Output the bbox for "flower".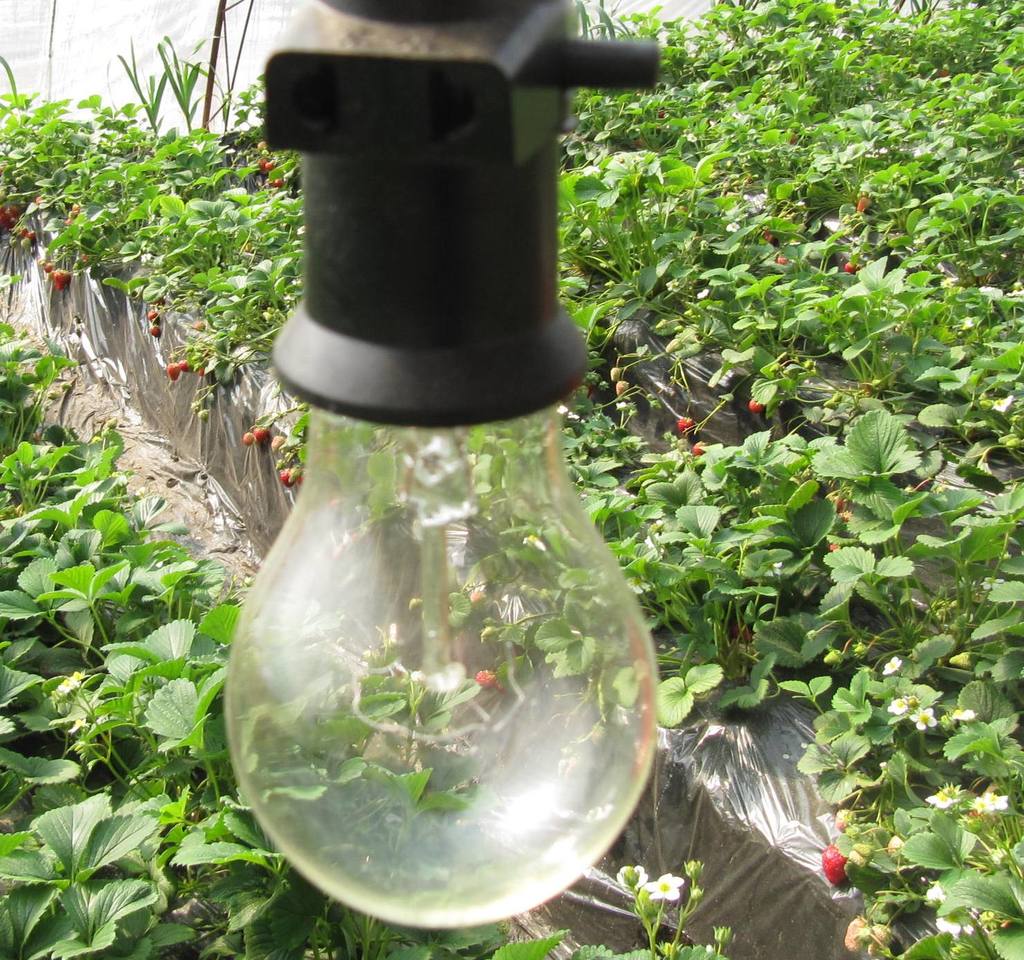
[938,911,966,939].
